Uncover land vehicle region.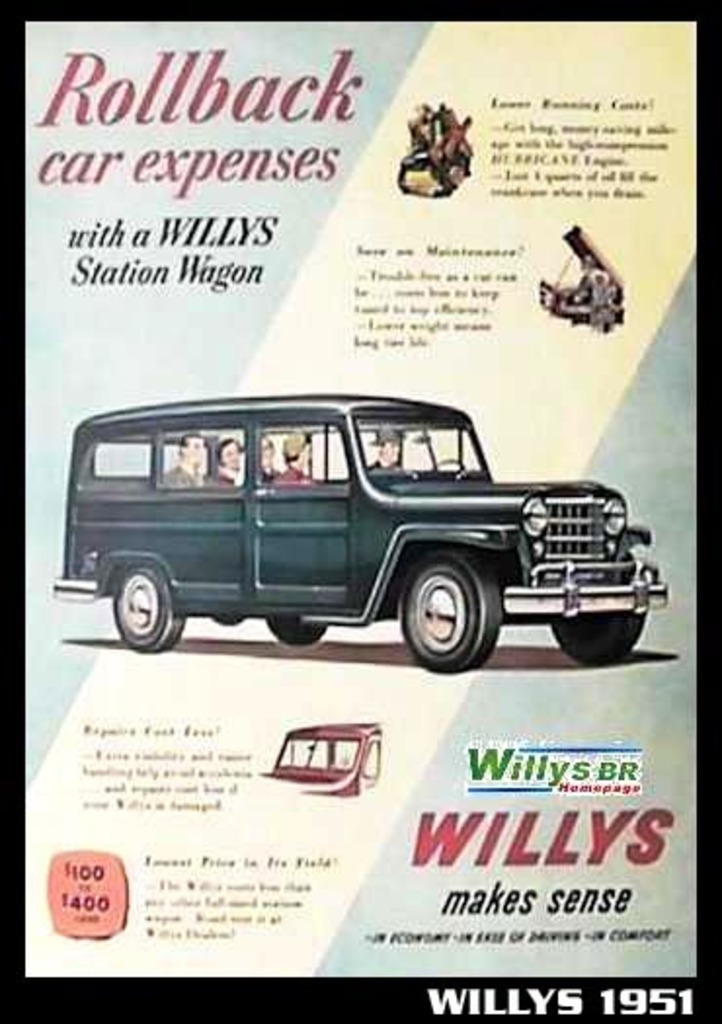
Uncovered: [x1=68, y1=373, x2=646, y2=661].
